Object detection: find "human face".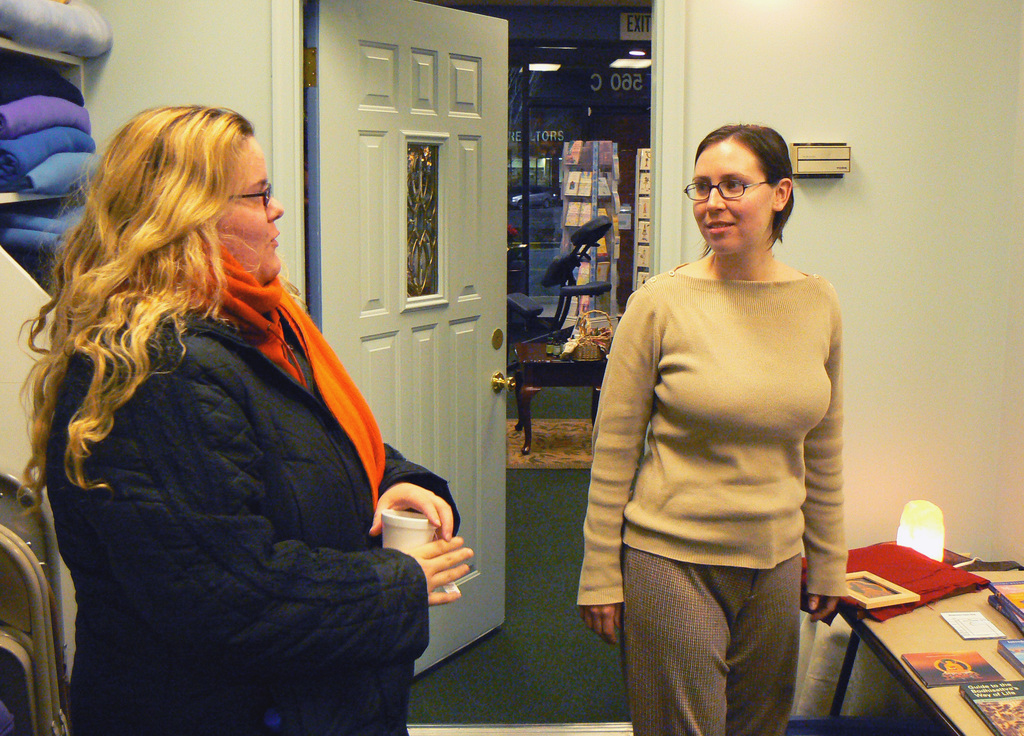
x1=219, y1=134, x2=278, y2=270.
